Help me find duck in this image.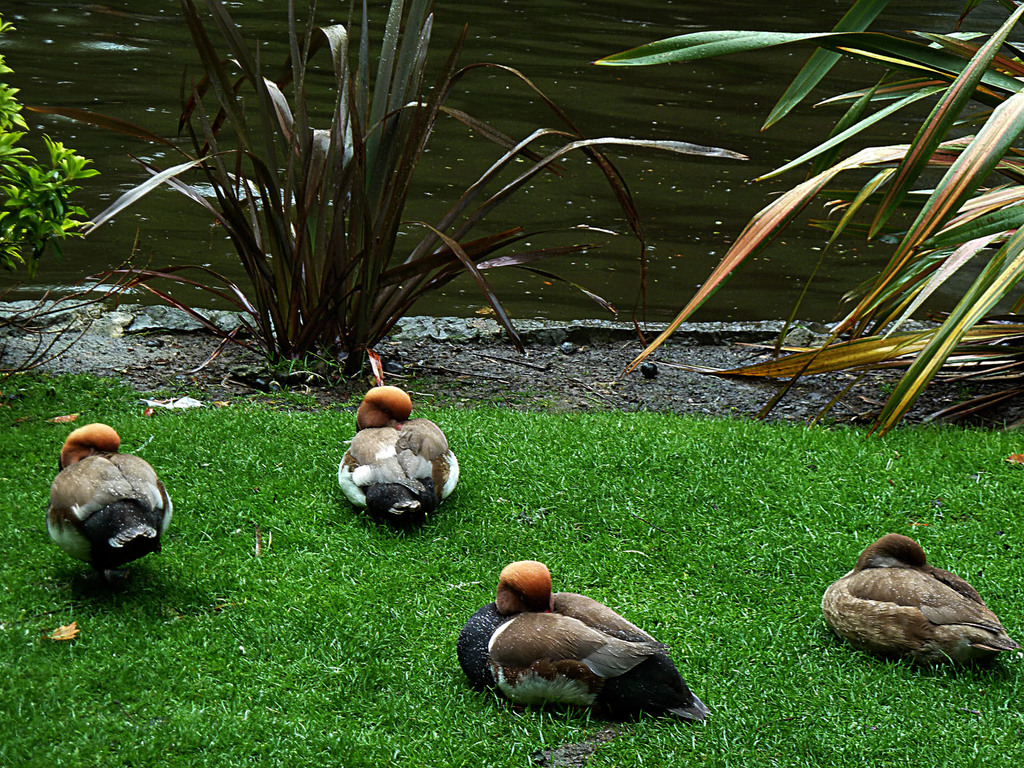
Found it: 334/378/470/533.
